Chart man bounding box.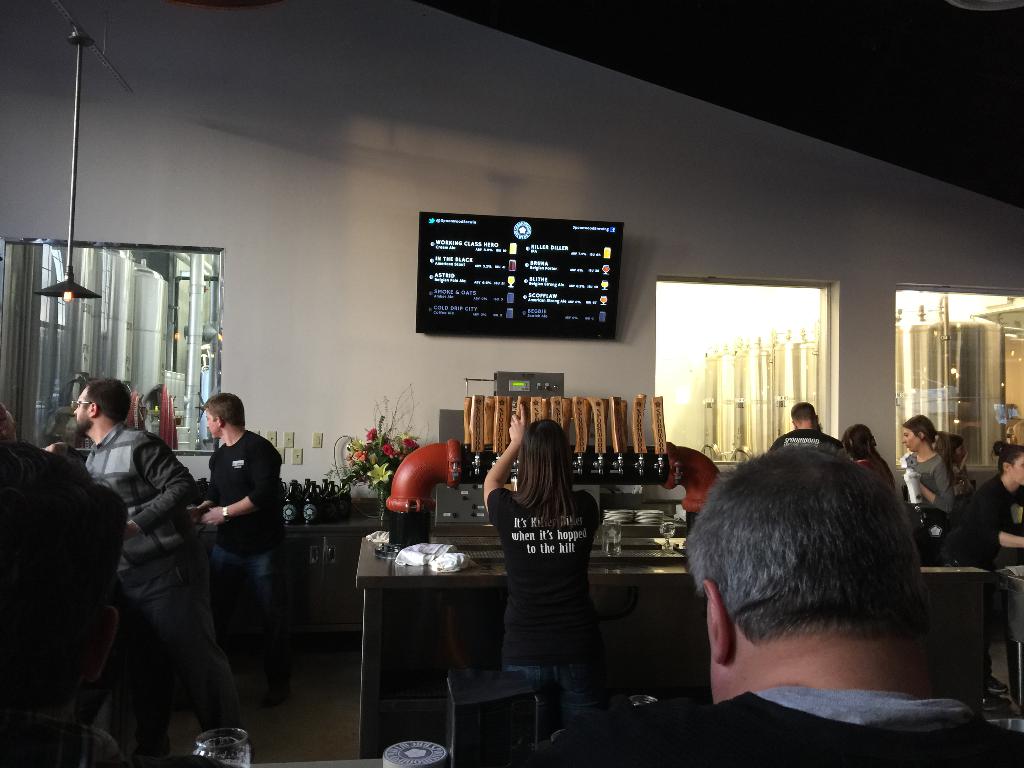
Charted: 189 381 300 703.
